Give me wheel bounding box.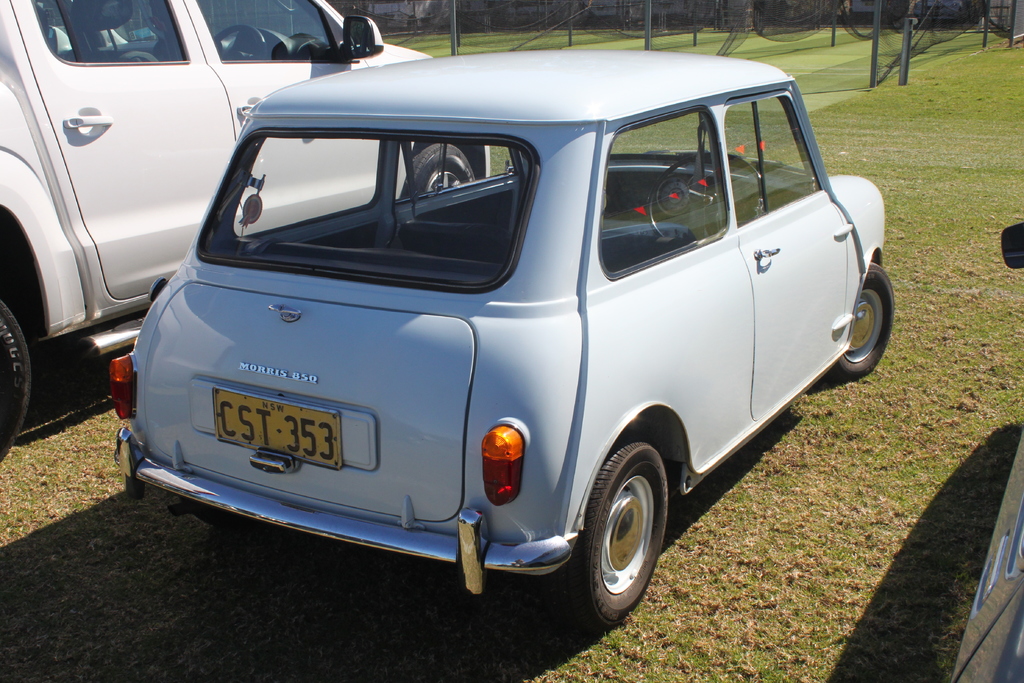
box=[572, 443, 677, 625].
